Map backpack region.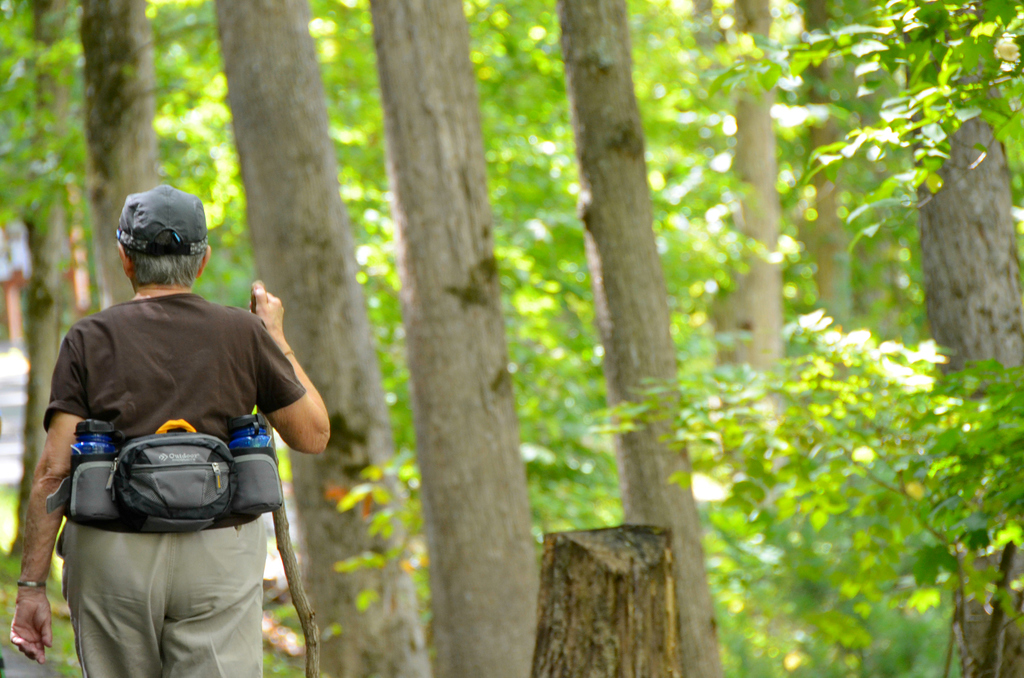
Mapped to x1=37 y1=416 x2=294 y2=538.
